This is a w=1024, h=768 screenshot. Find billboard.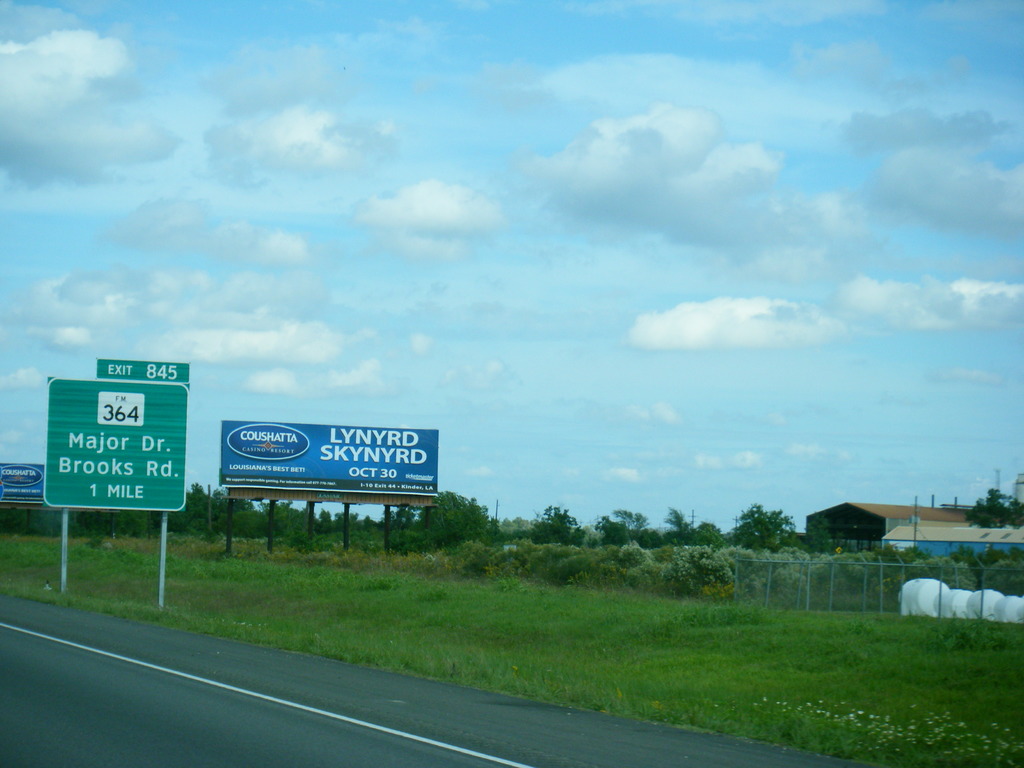
Bounding box: (3, 458, 42, 502).
